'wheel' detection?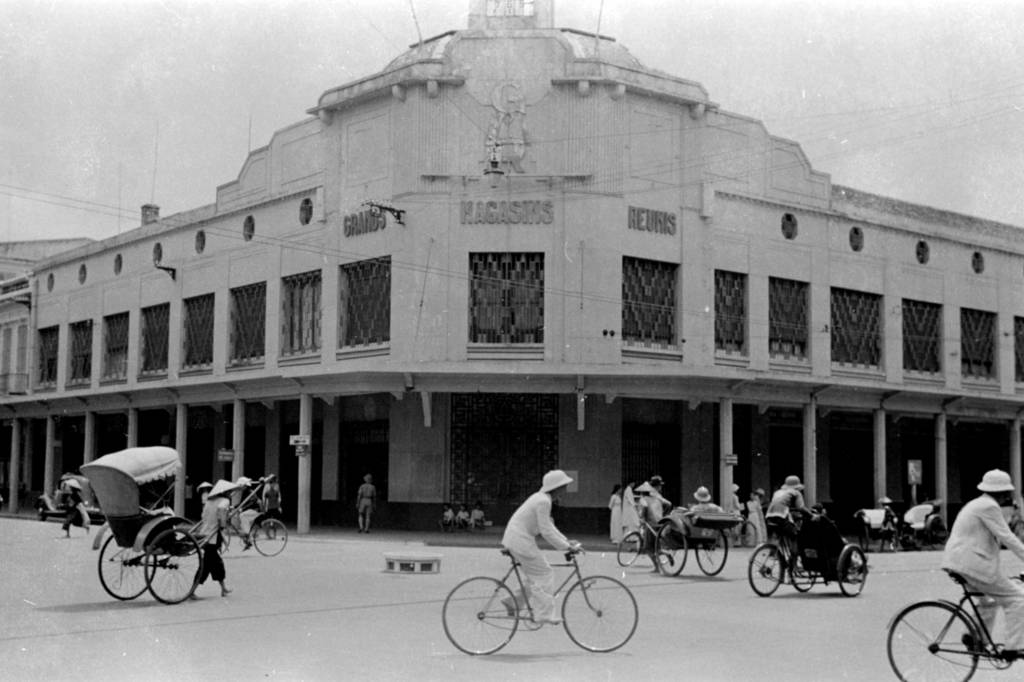
[656, 519, 690, 578]
